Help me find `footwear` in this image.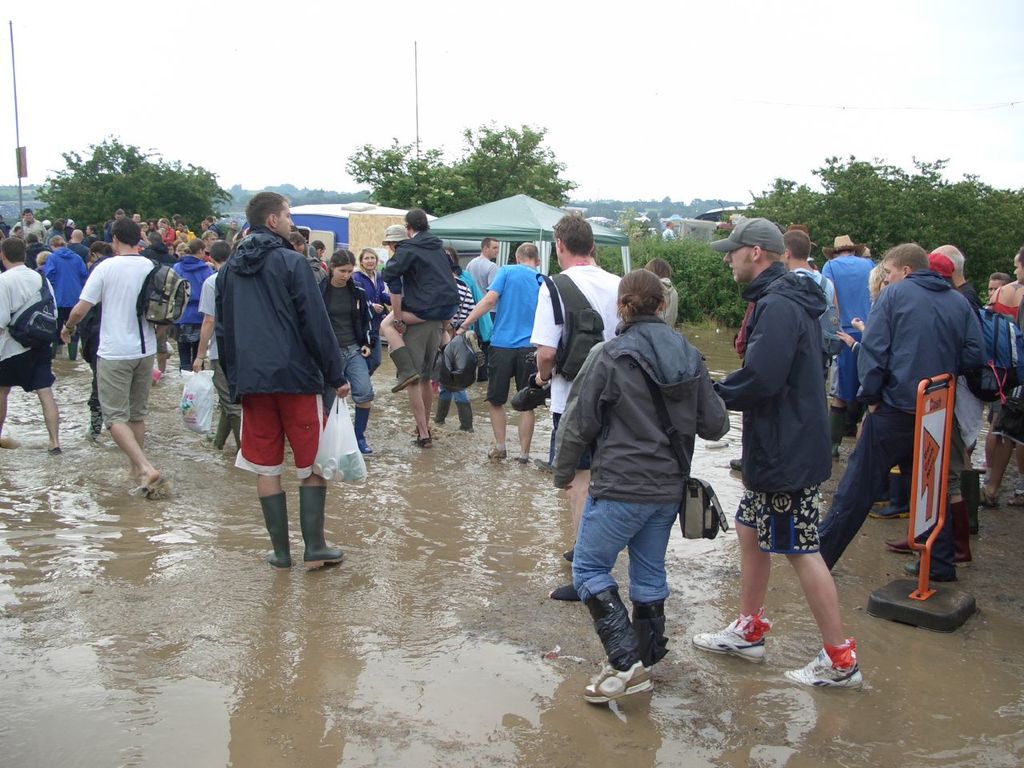
Found it: select_region(786, 635, 864, 690).
